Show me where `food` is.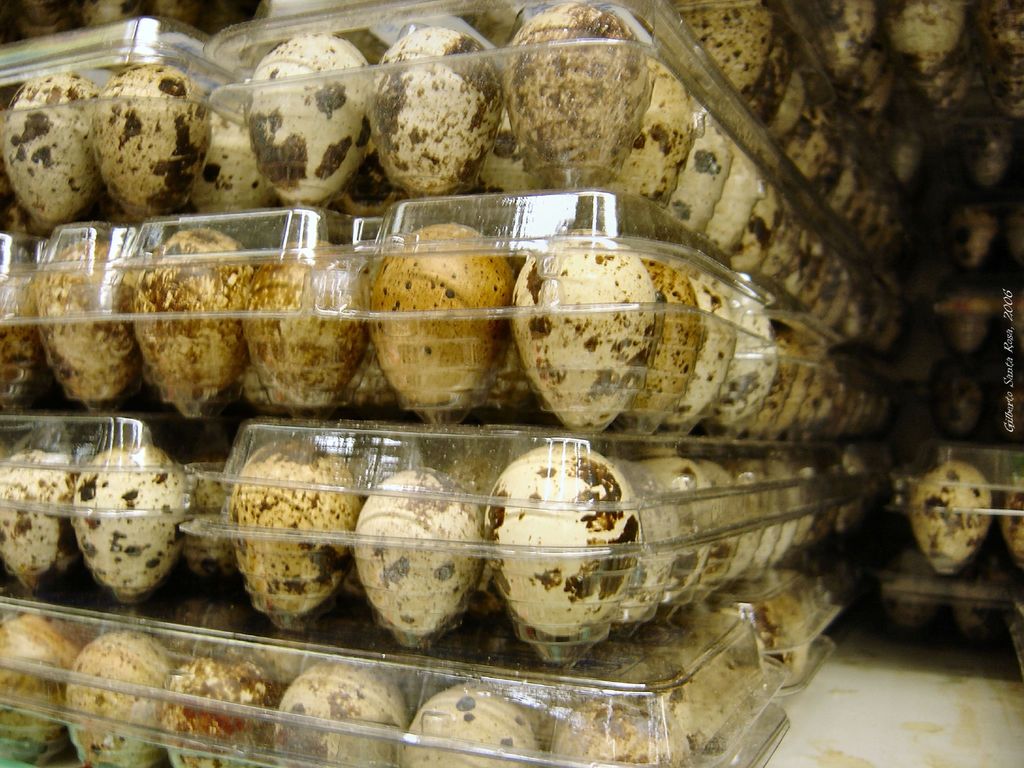
`food` is at locate(742, 325, 799, 440).
